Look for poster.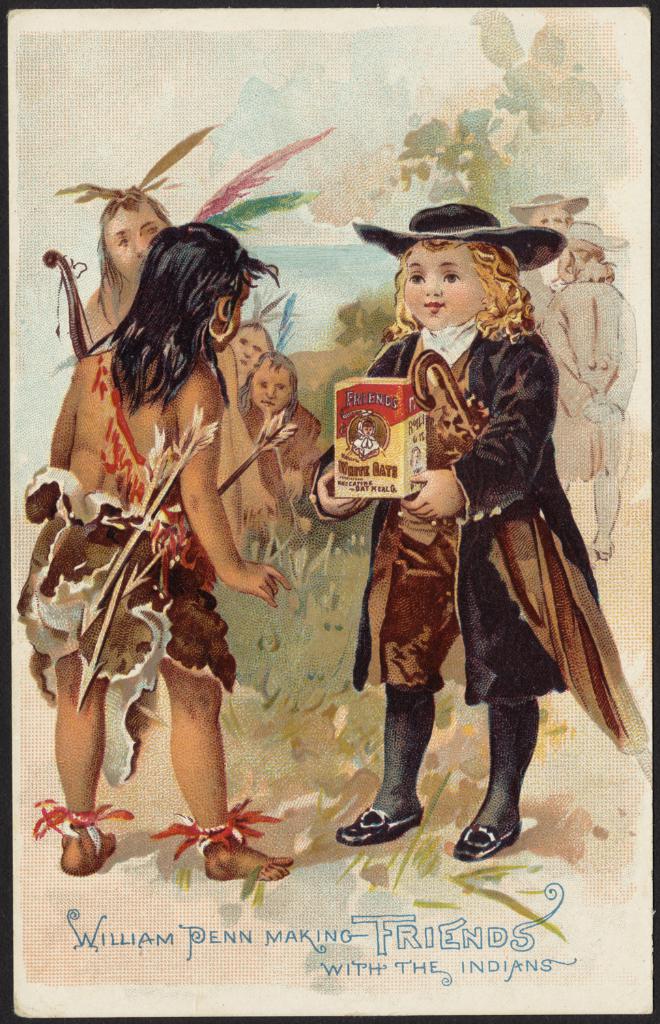
Found: region(0, 0, 659, 1023).
